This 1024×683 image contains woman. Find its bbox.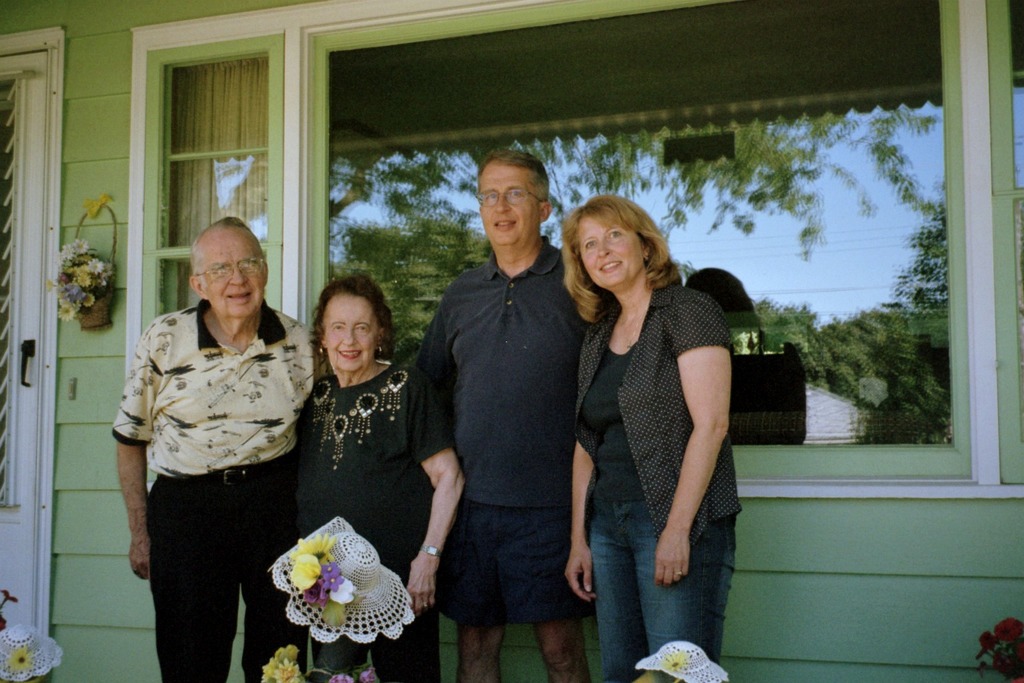
285/264/465/682.
